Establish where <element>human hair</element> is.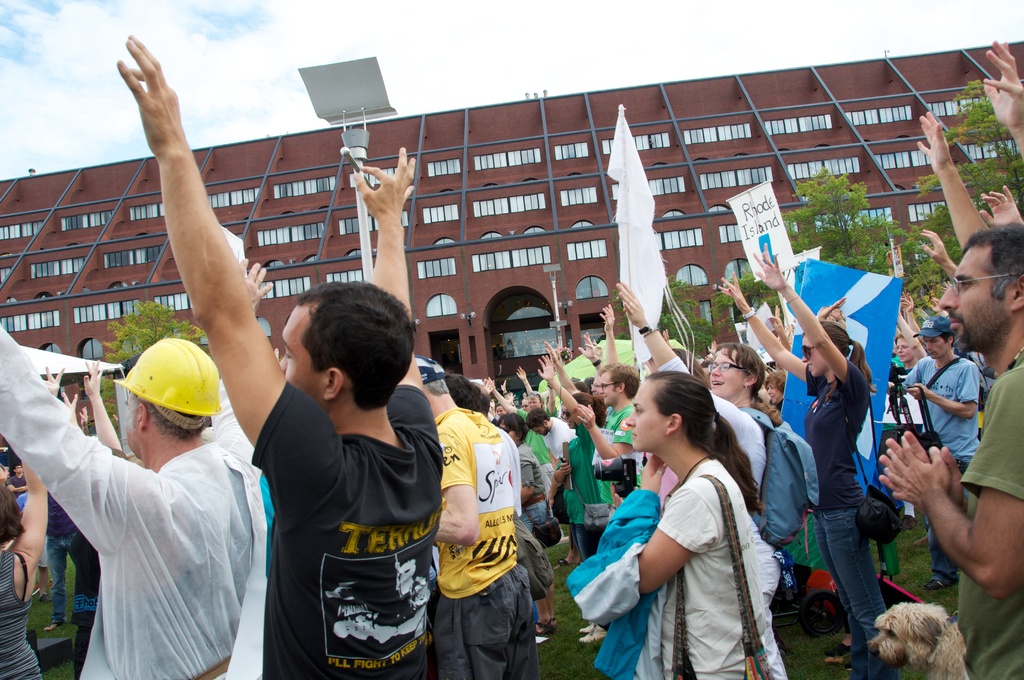
Established at locate(0, 479, 28, 543).
